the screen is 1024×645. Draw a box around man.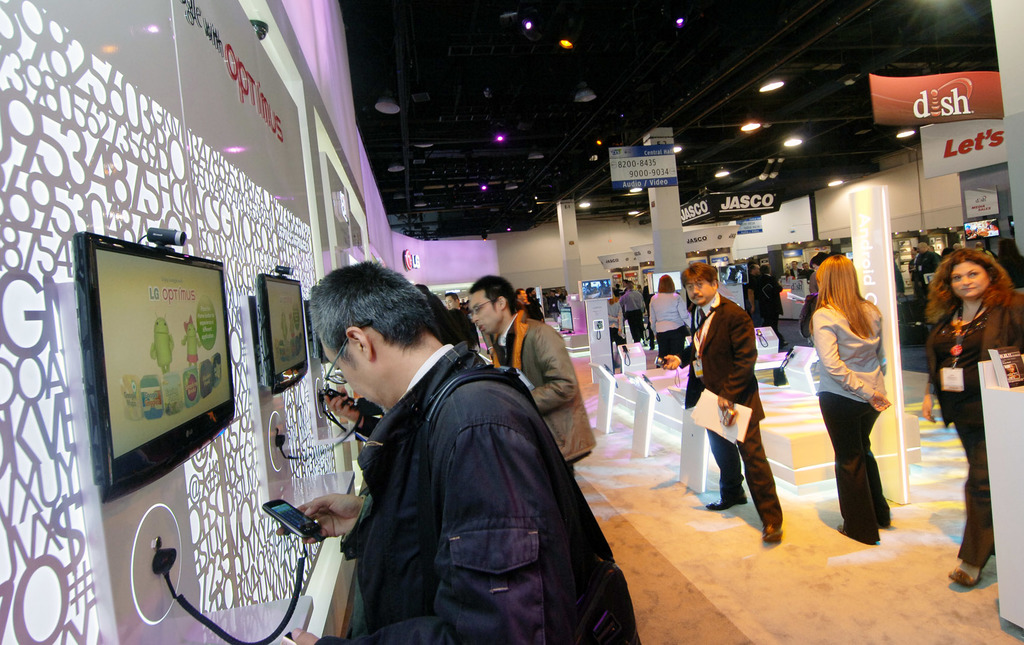
{"x1": 616, "y1": 278, "x2": 648, "y2": 345}.
